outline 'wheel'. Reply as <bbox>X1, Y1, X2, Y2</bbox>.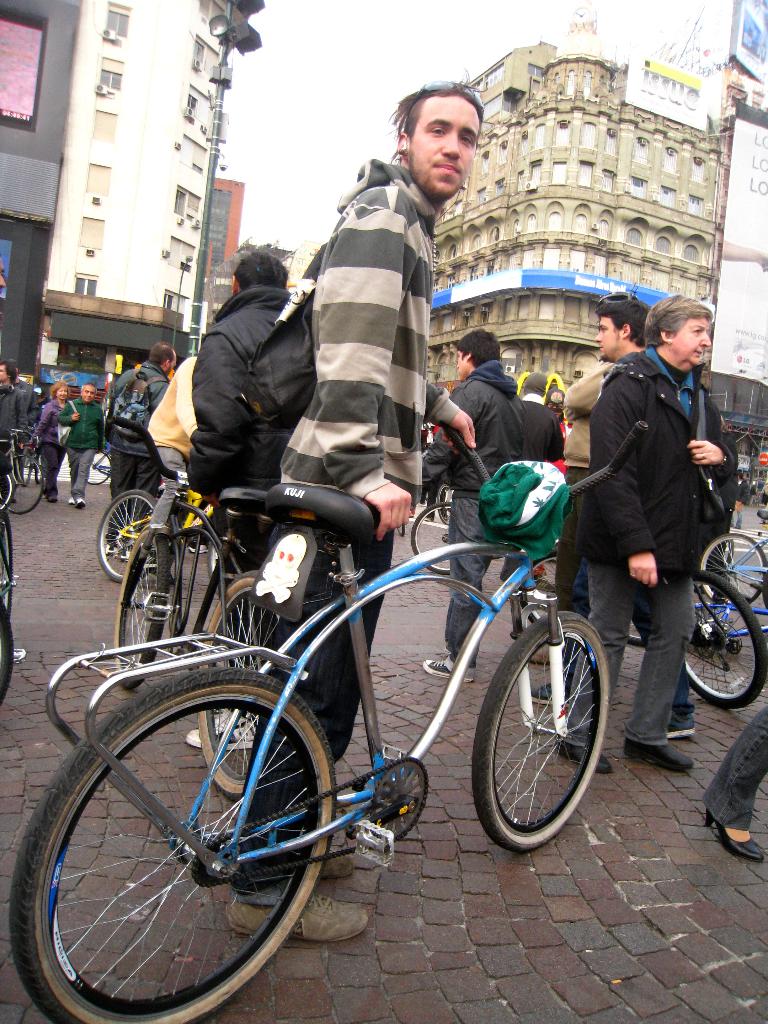
<bbox>438, 484, 455, 524</bbox>.
